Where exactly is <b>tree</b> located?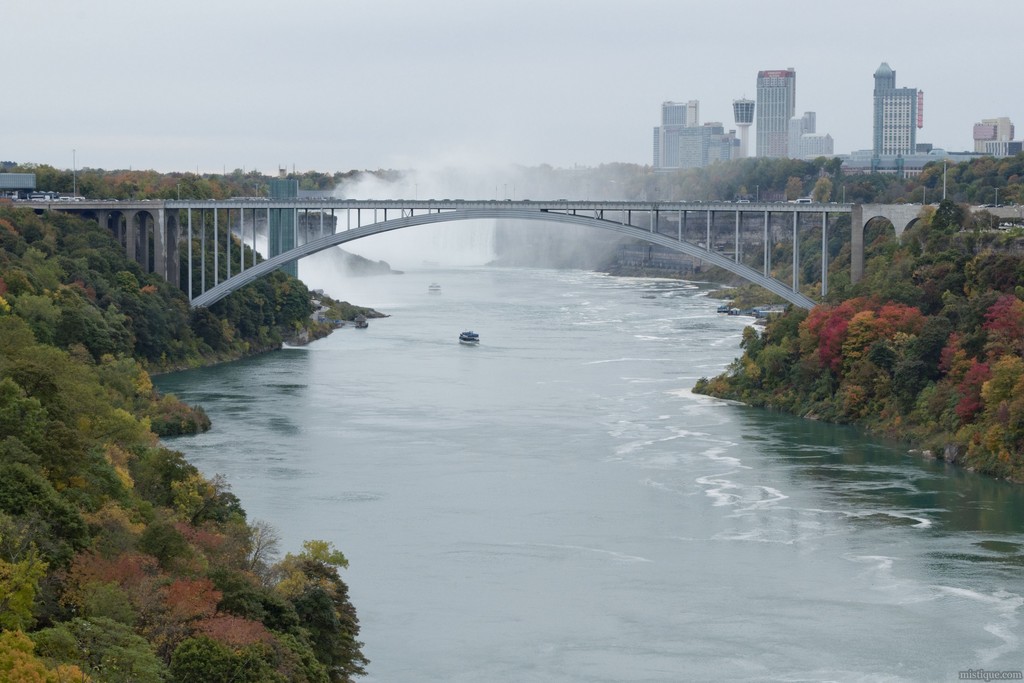
Its bounding box is detection(273, 527, 359, 677).
